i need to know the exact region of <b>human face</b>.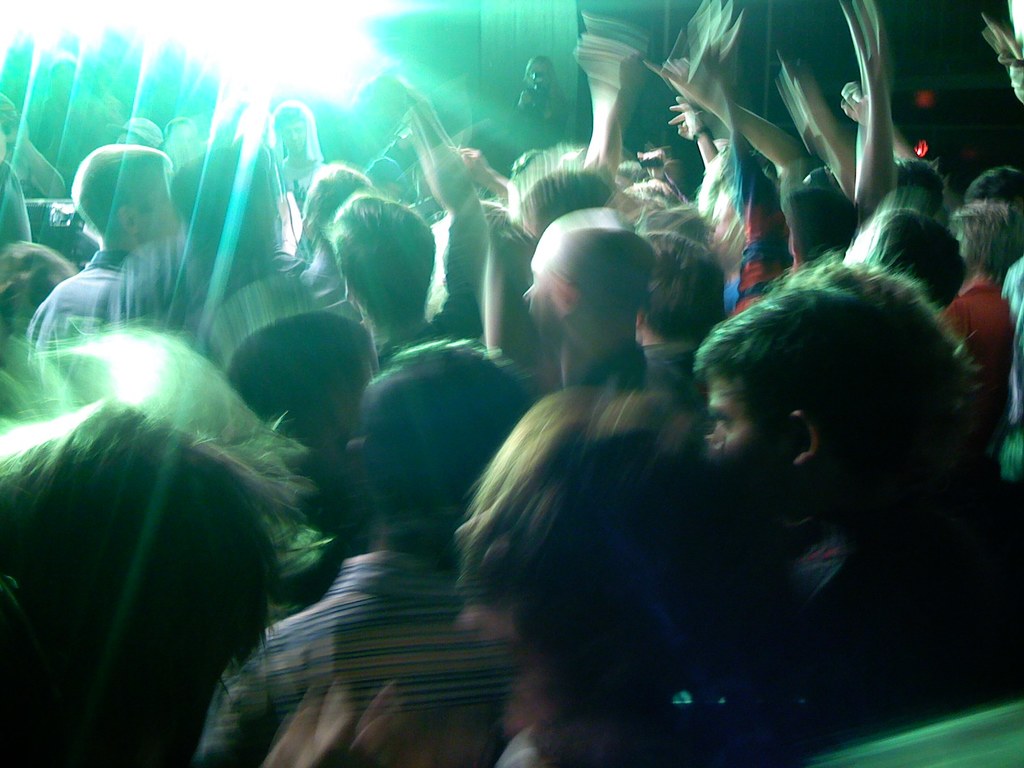
Region: crop(703, 376, 794, 497).
